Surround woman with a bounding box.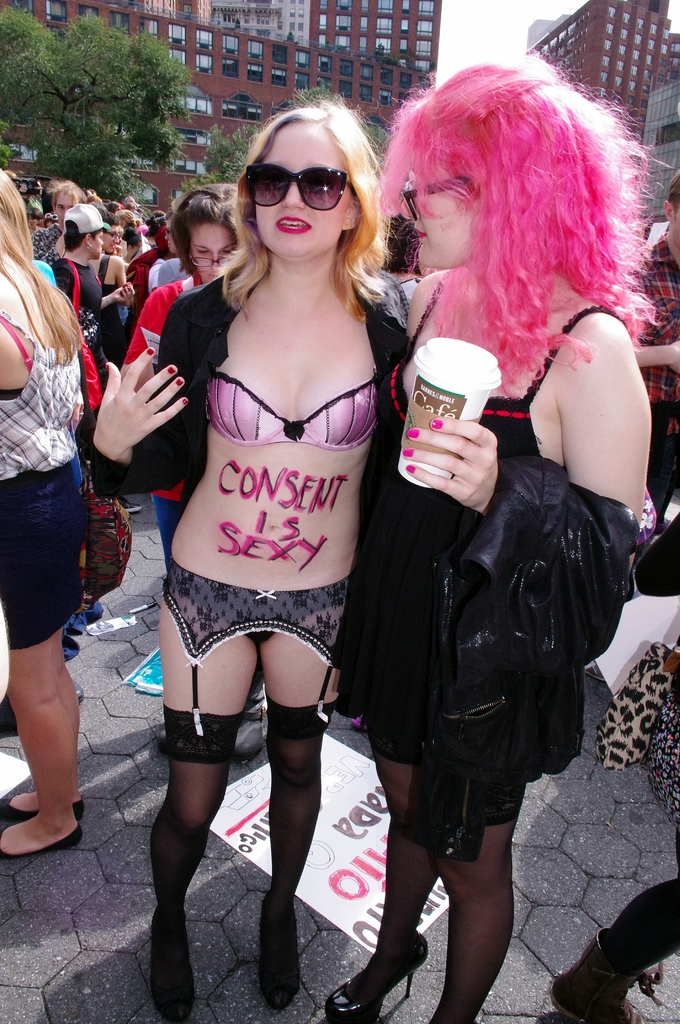
<box>320,50,663,1023</box>.
